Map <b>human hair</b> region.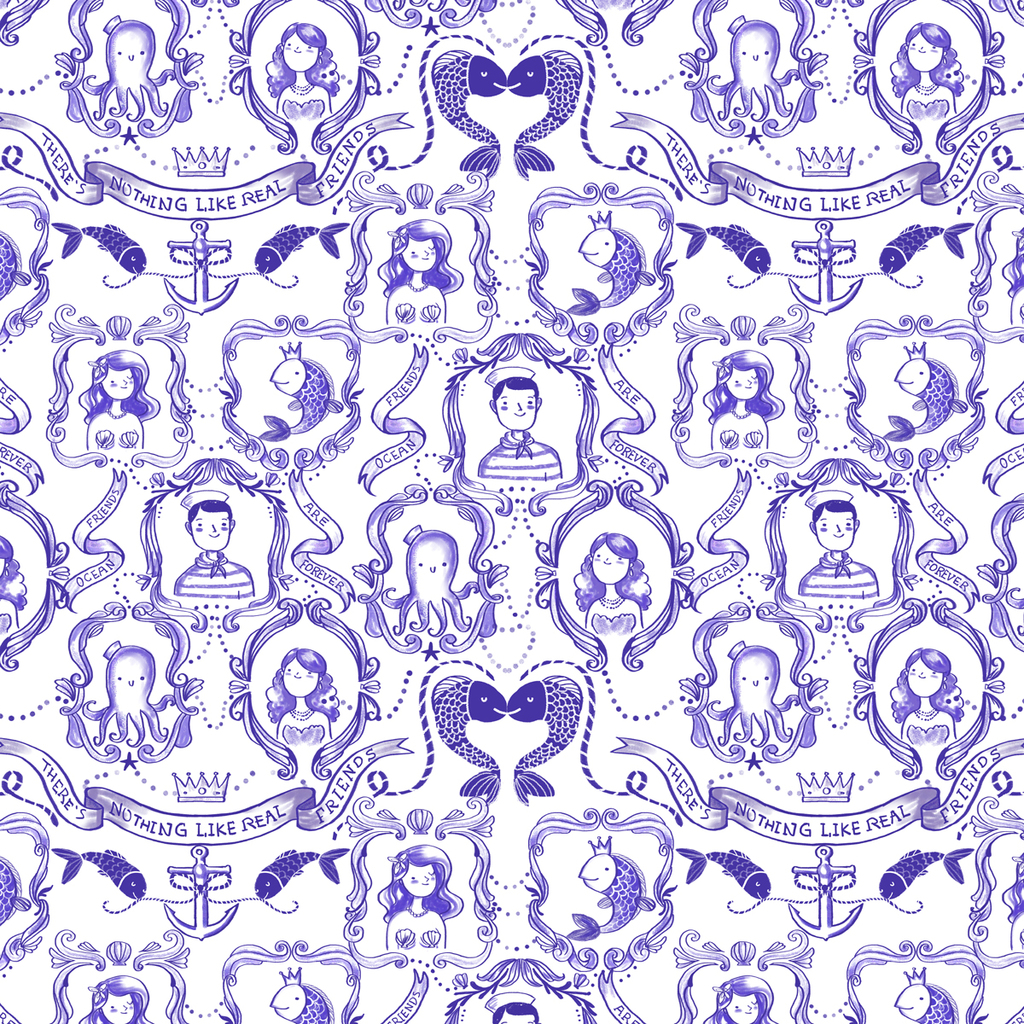
Mapped to bbox(265, 647, 339, 723).
